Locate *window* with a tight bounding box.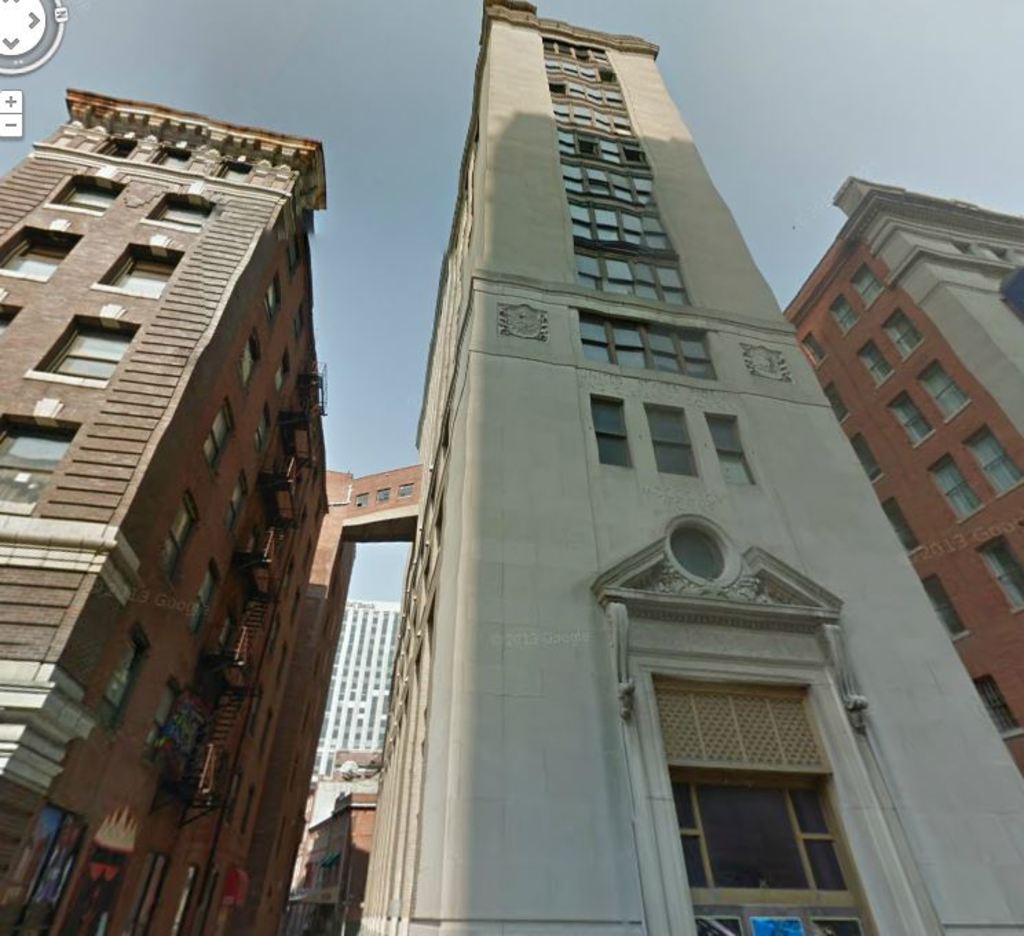
282, 230, 301, 273.
